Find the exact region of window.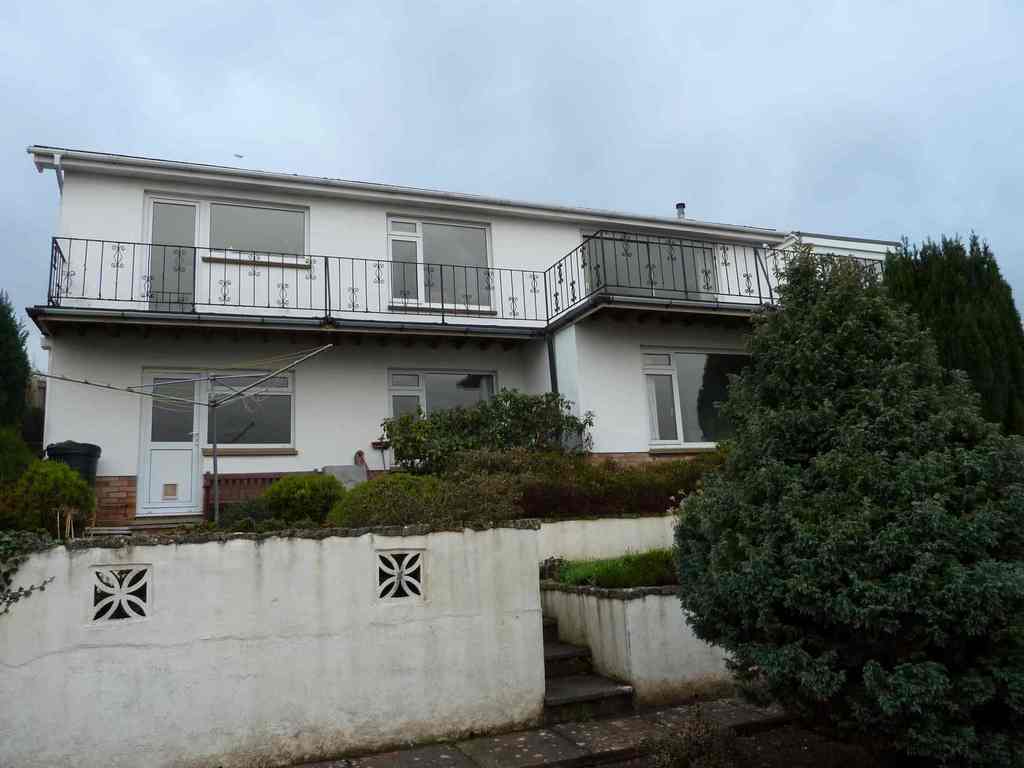
Exact region: <box>149,197,310,316</box>.
